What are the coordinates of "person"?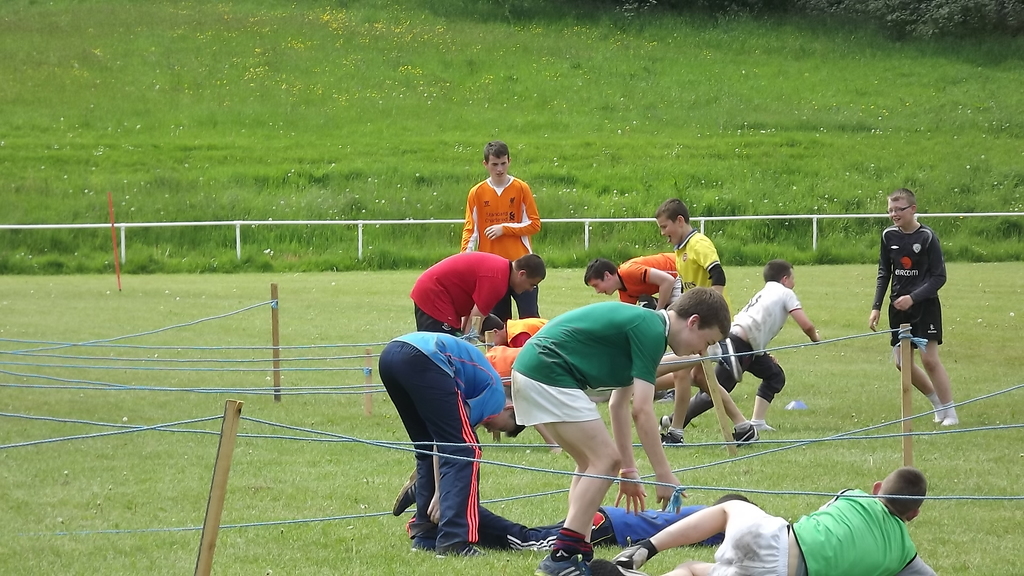
[left=409, top=248, right=548, bottom=343].
